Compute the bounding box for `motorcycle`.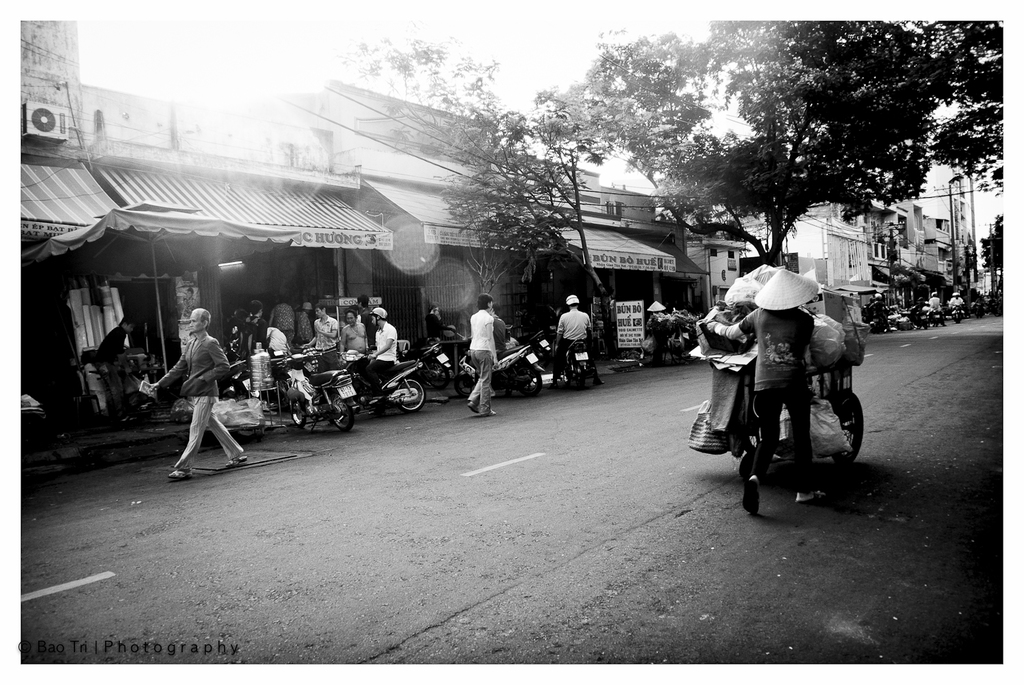
bbox=(557, 331, 594, 382).
